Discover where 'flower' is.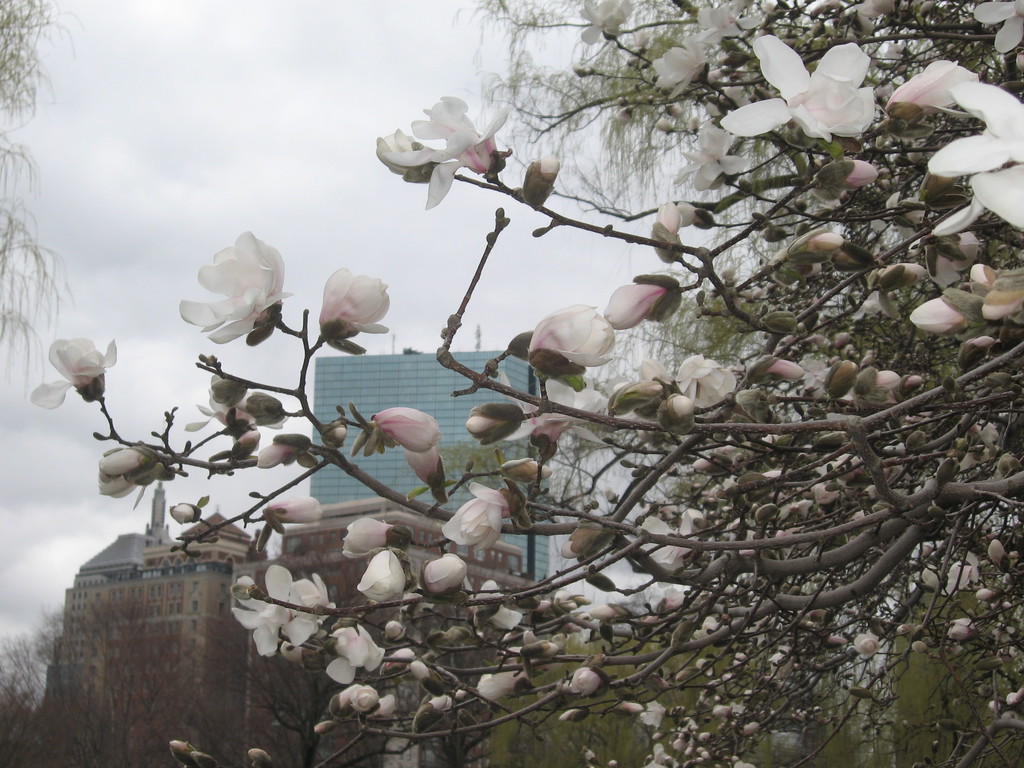
Discovered at locate(563, 669, 604, 696).
